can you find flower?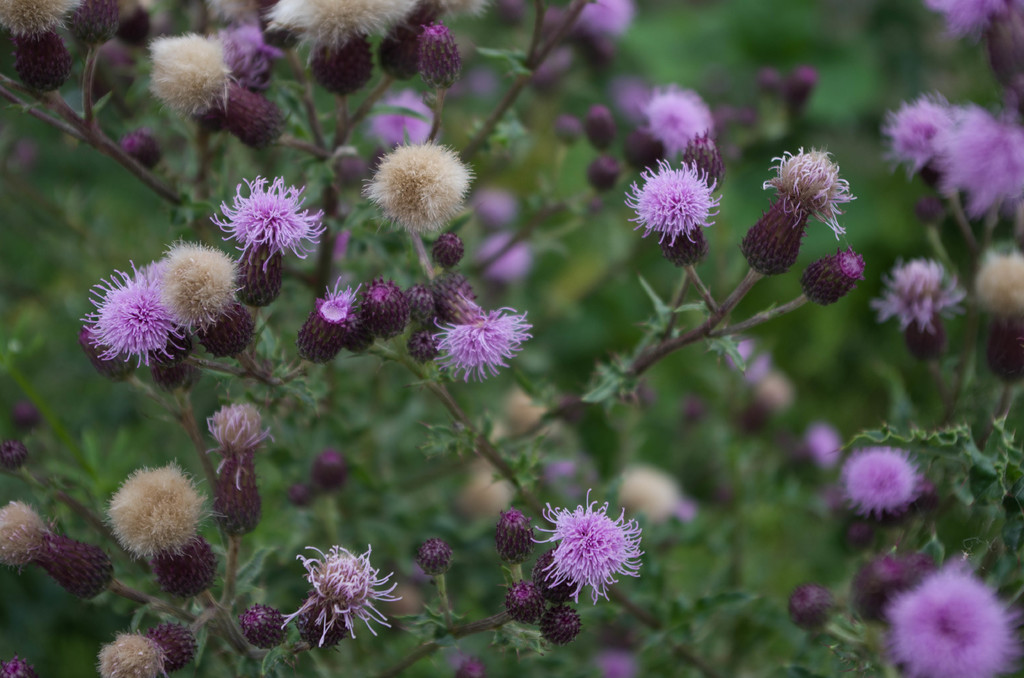
Yes, bounding box: bbox=[531, 499, 646, 609].
